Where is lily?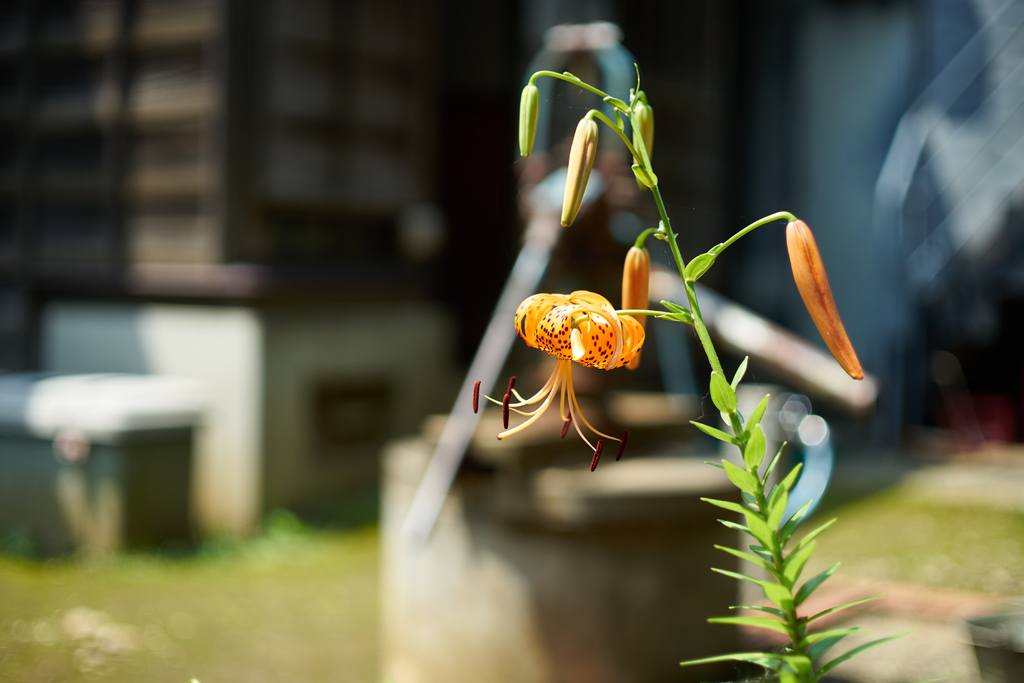
470,286,643,473.
